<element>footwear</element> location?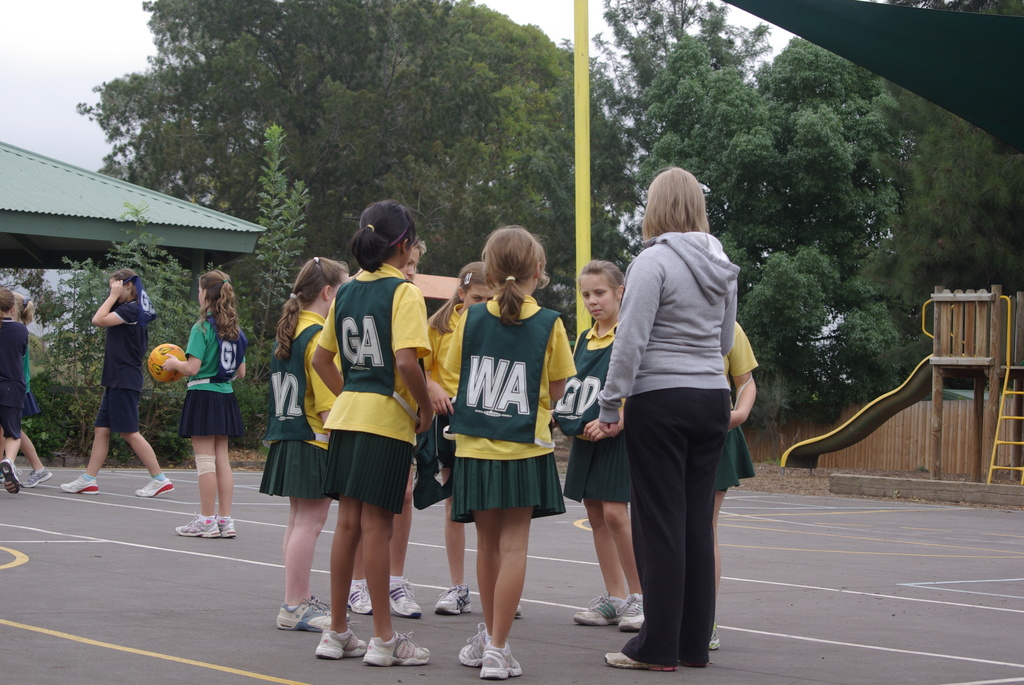
[452, 620, 501, 667]
